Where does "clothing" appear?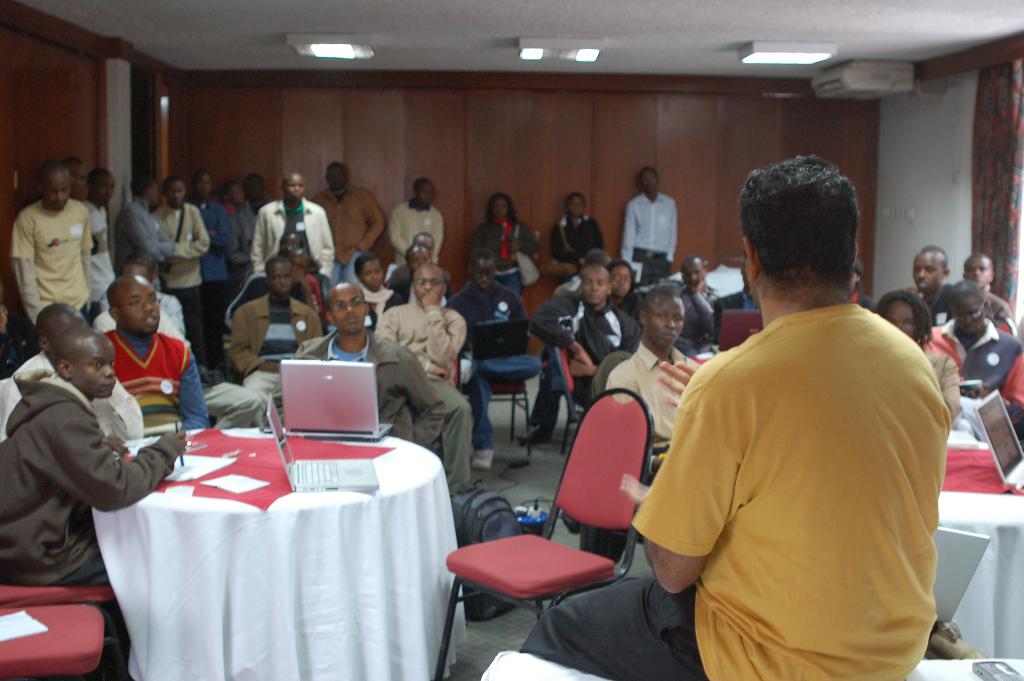
Appears at select_region(223, 201, 250, 249).
